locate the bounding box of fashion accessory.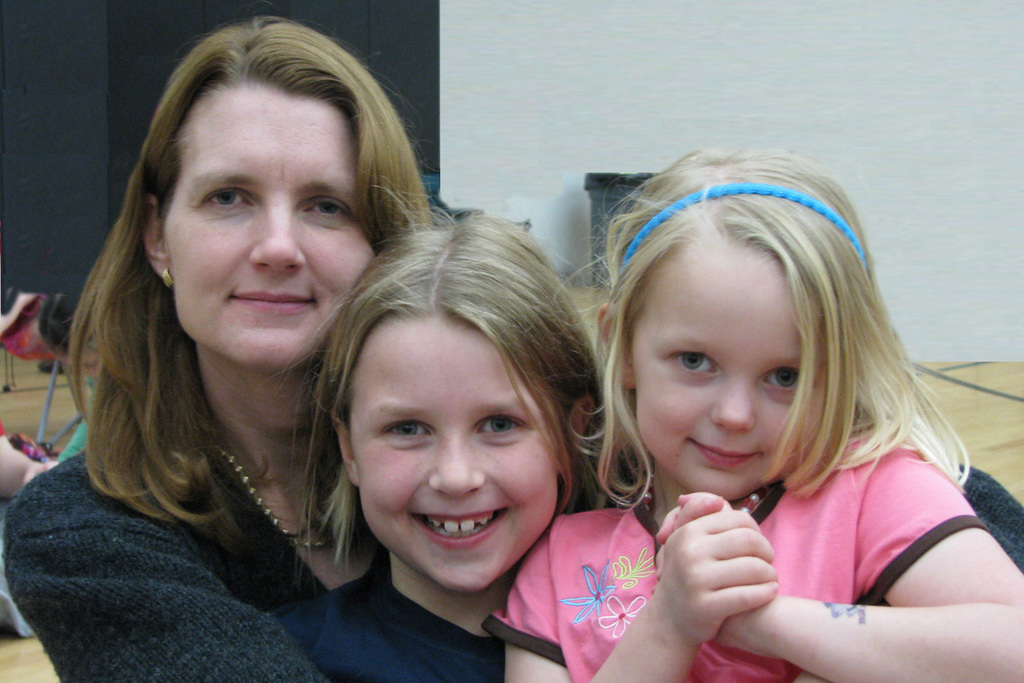
Bounding box: (x1=617, y1=180, x2=867, y2=281).
